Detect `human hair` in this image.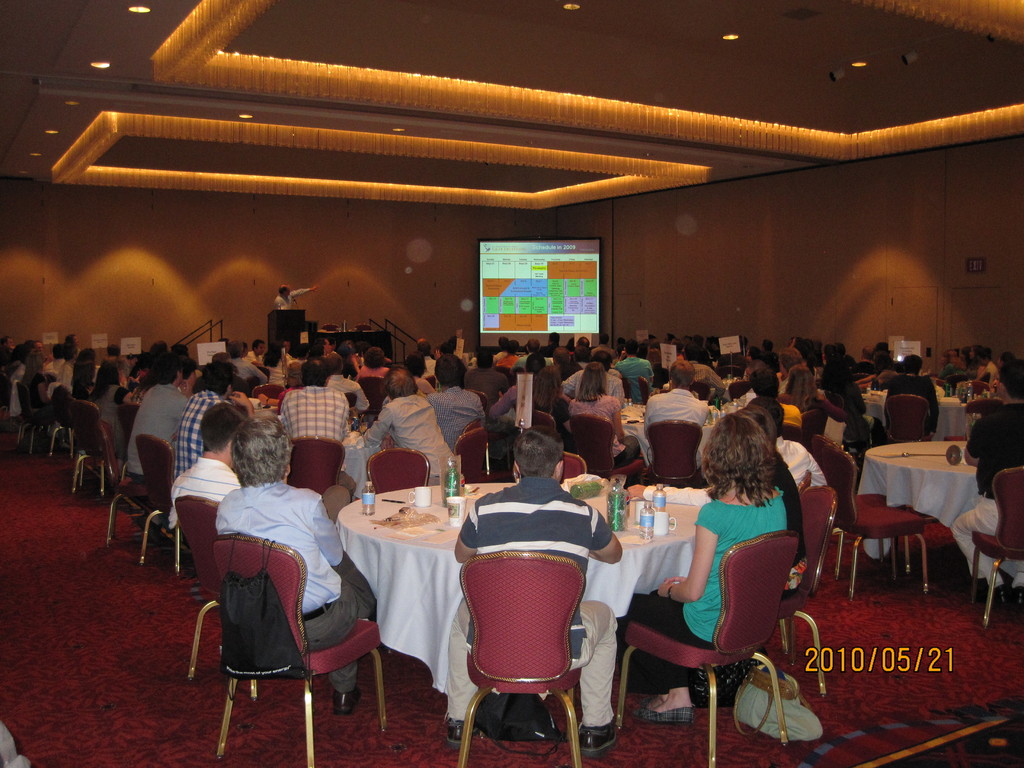
Detection: bbox=(796, 335, 806, 350).
